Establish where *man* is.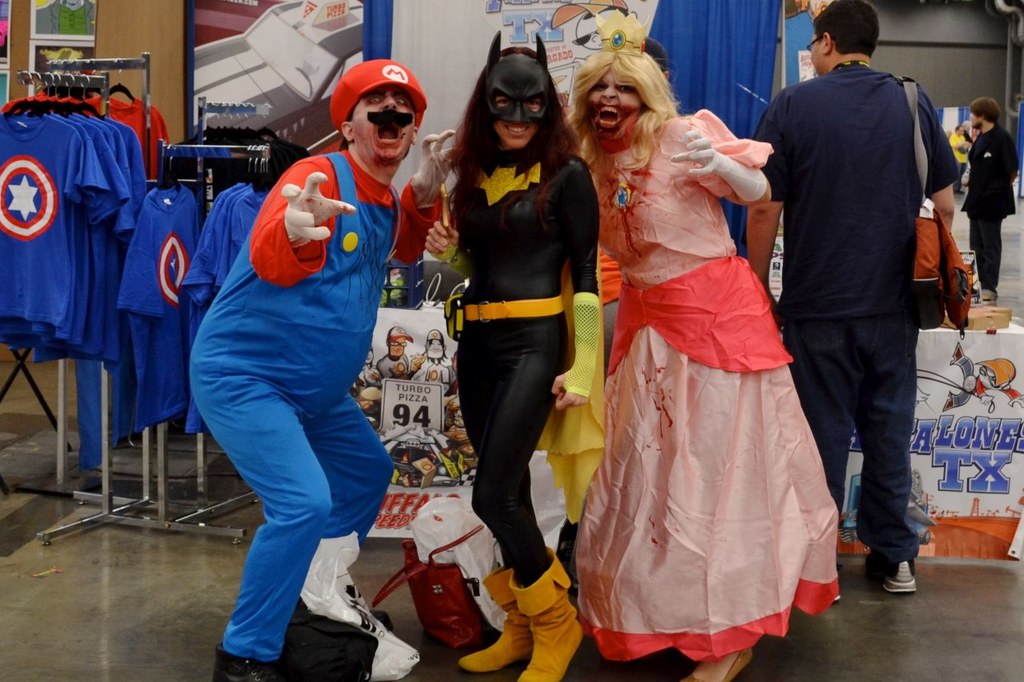
Established at 755,0,966,592.
